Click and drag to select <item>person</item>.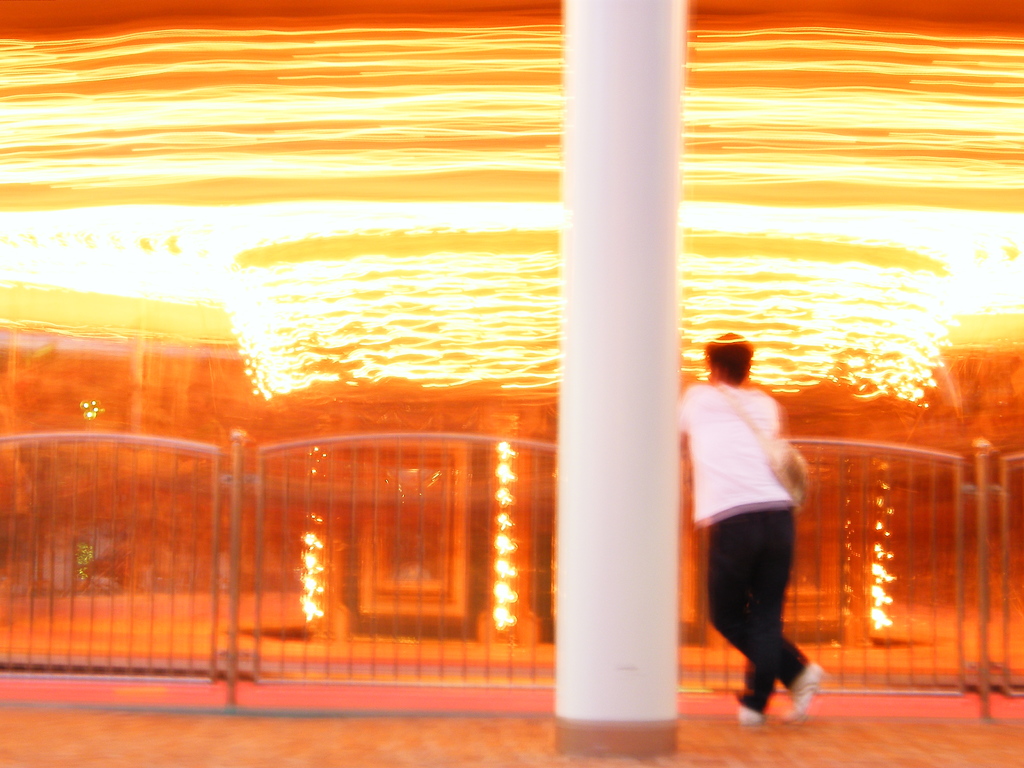
Selection: box(672, 329, 827, 724).
